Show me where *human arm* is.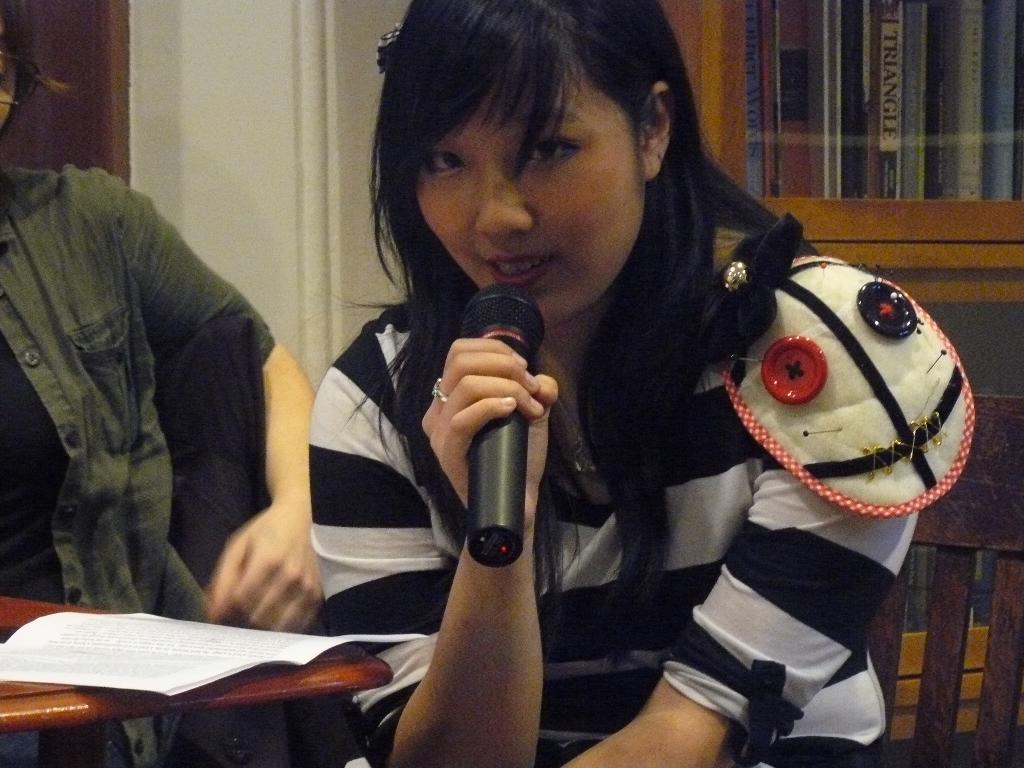
*human arm* is at x1=559, y1=448, x2=920, y2=767.
